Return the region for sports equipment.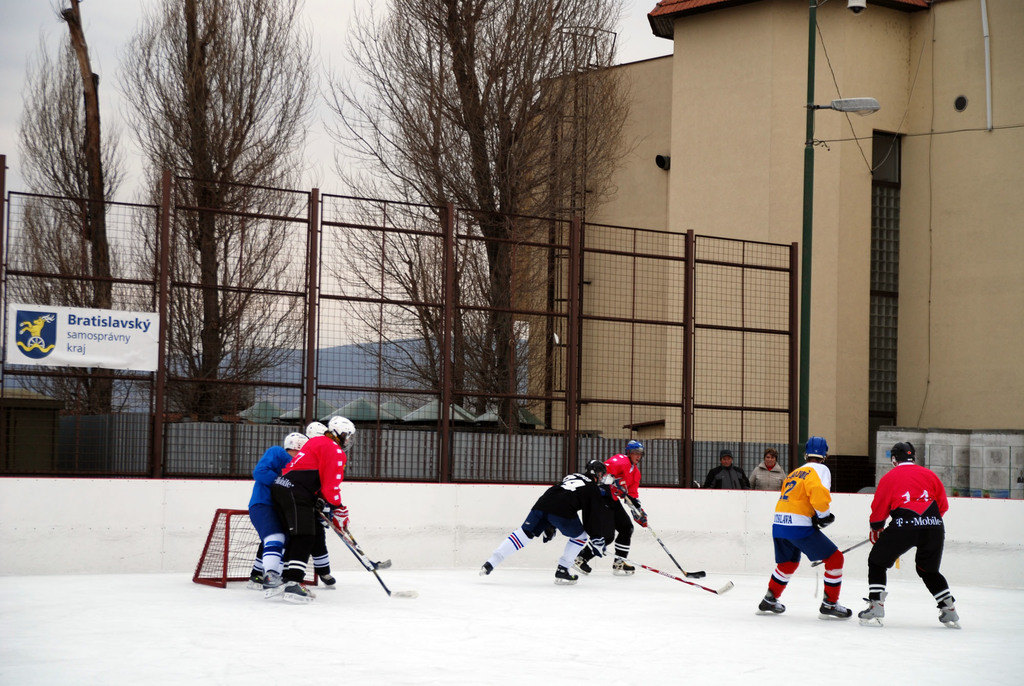
locate(550, 562, 575, 586).
